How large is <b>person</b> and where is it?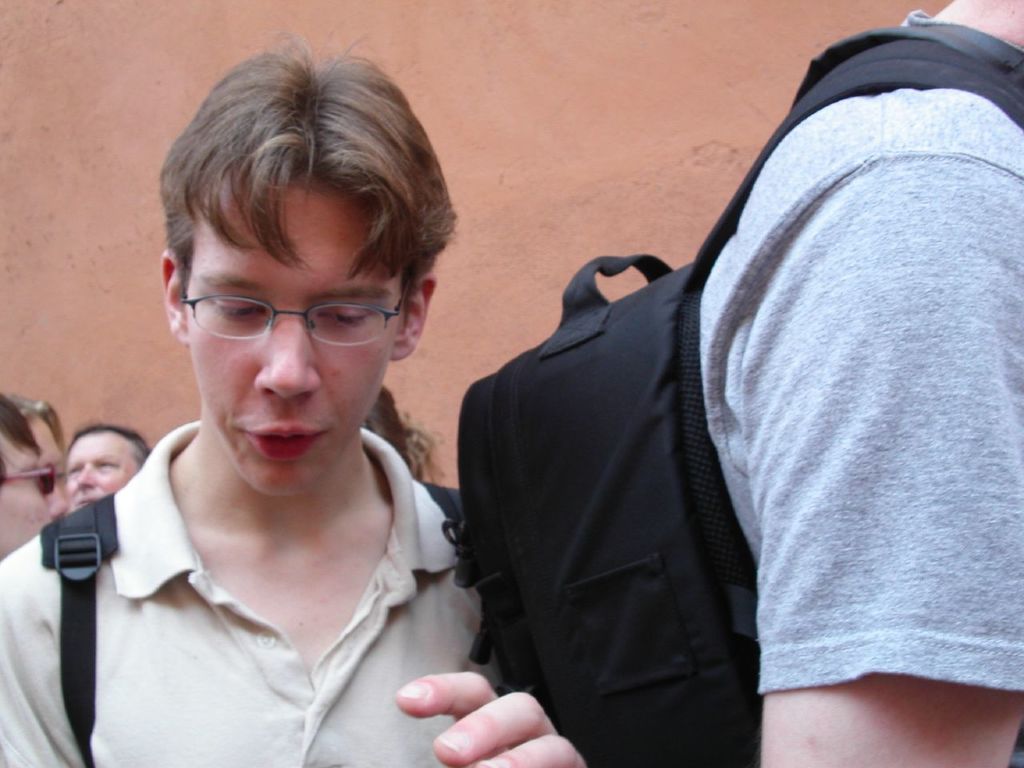
Bounding box: (66, 418, 158, 538).
